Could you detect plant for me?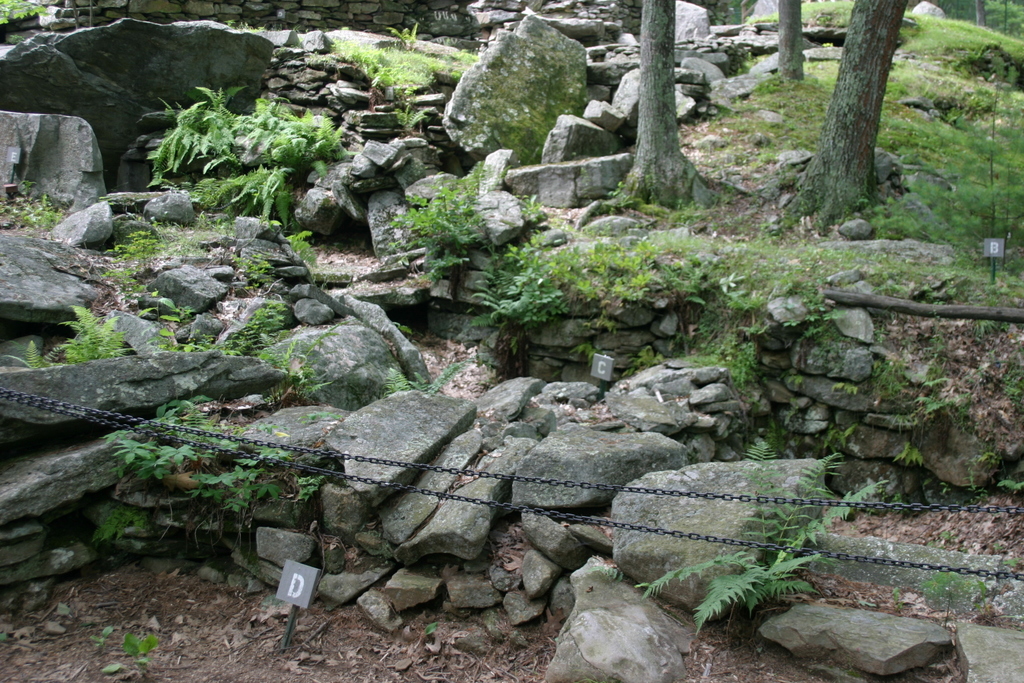
Detection result: 973:318:1005:336.
